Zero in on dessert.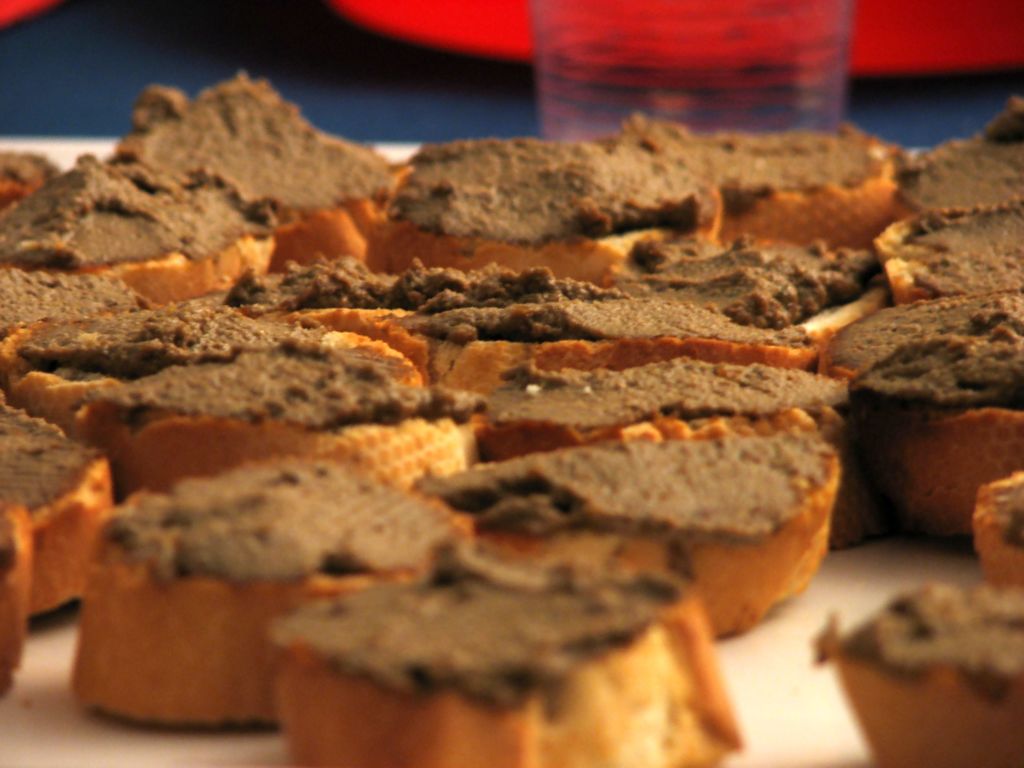
Zeroed in: box(975, 476, 1023, 584).
